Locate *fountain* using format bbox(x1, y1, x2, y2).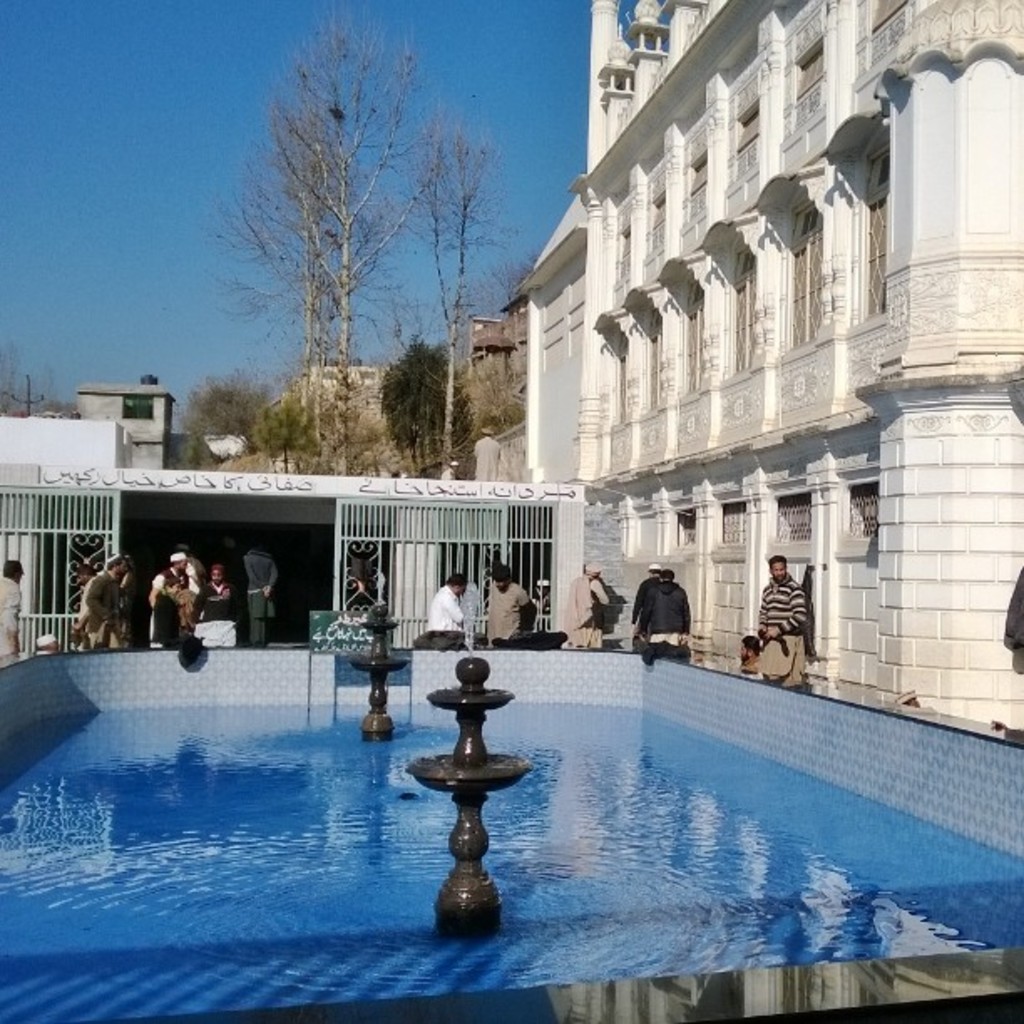
bbox(405, 582, 524, 935).
